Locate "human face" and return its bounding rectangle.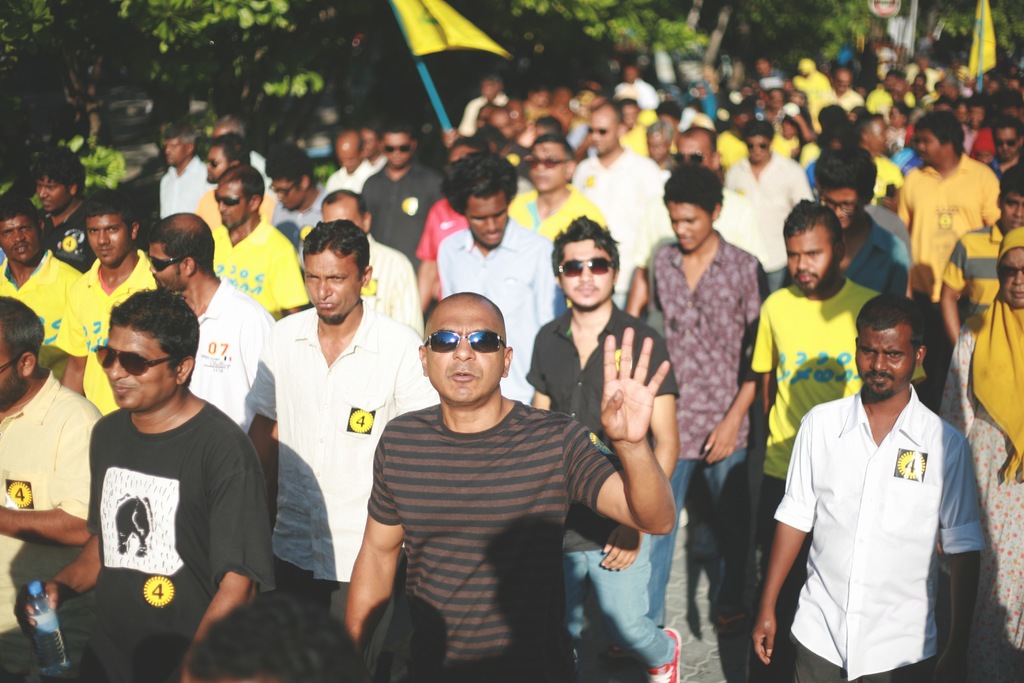
left=815, top=185, right=866, bottom=226.
